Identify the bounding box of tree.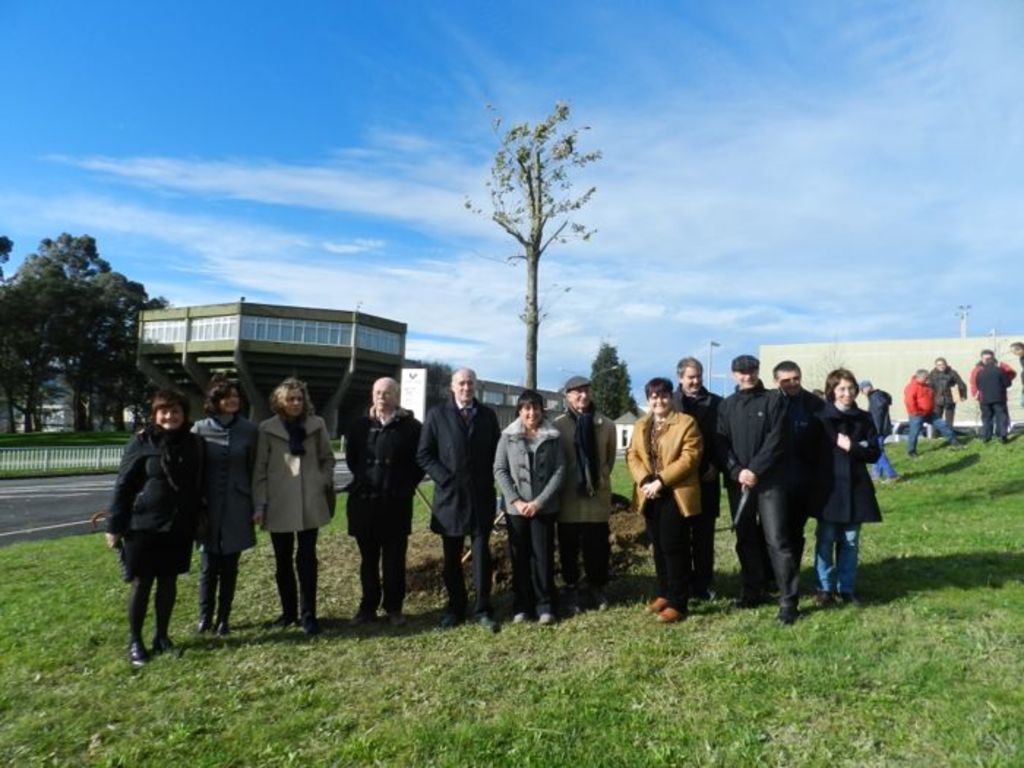
BBox(13, 195, 135, 440).
